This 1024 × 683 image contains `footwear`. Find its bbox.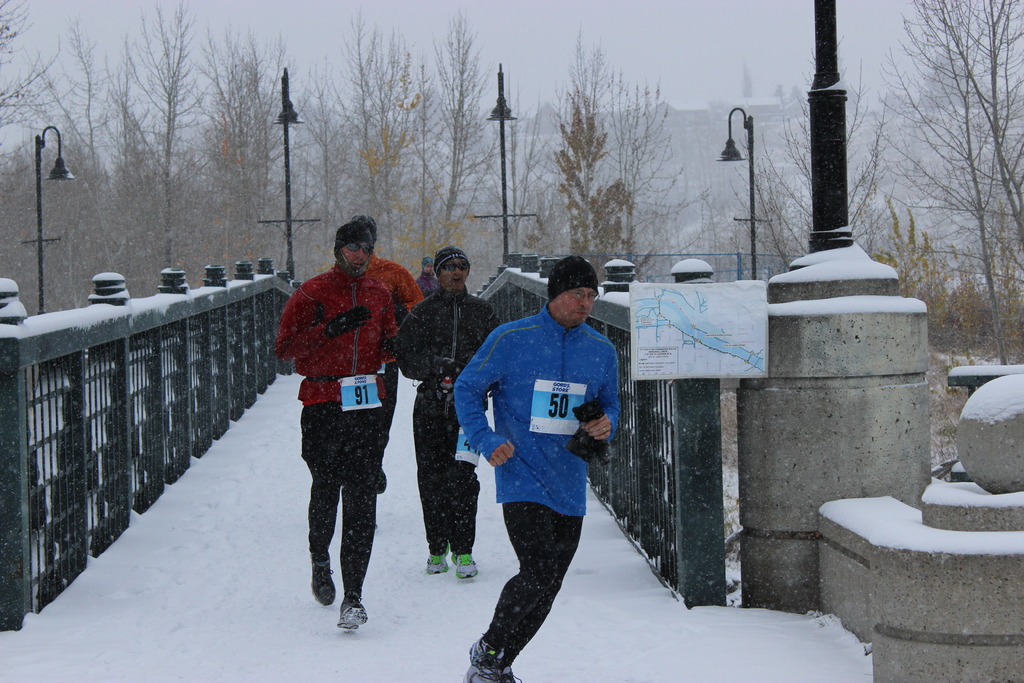
bbox=[451, 552, 477, 581].
